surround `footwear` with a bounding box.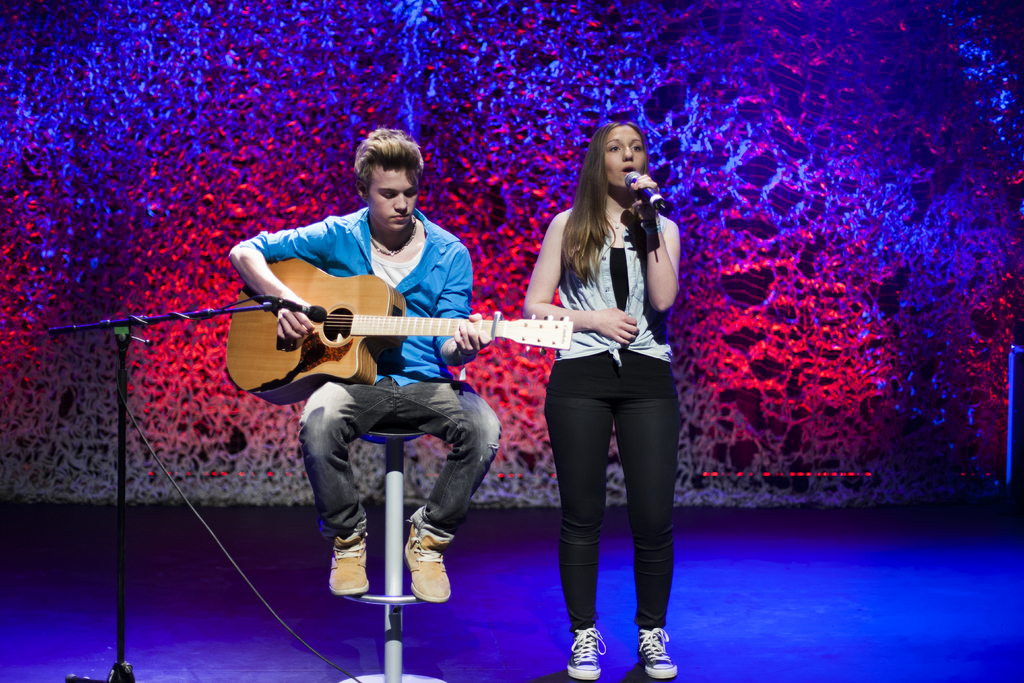
pyautogui.locateOnScreen(326, 518, 365, 594).
